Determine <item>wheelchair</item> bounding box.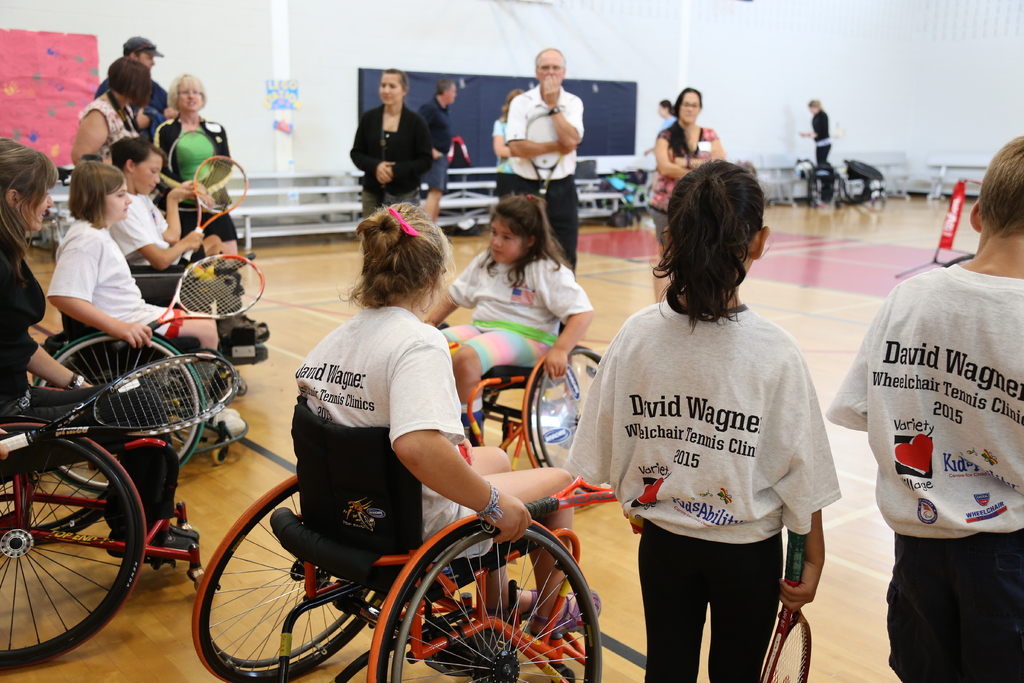
Determined: select_region(0, 400, 205, 673).
